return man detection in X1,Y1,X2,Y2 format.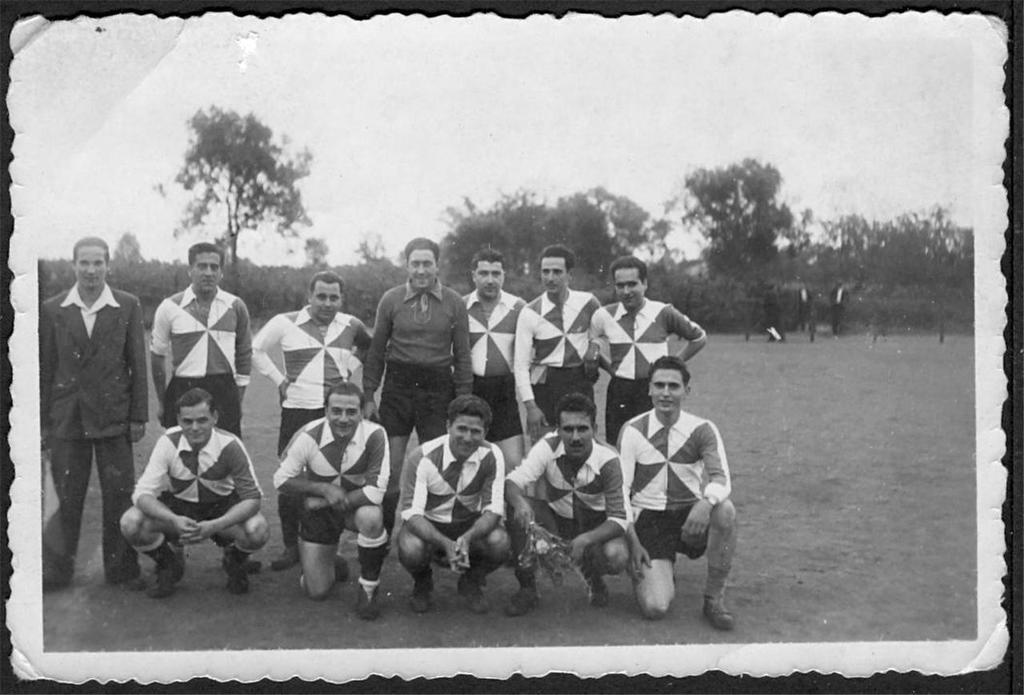
251,268,385,573.
